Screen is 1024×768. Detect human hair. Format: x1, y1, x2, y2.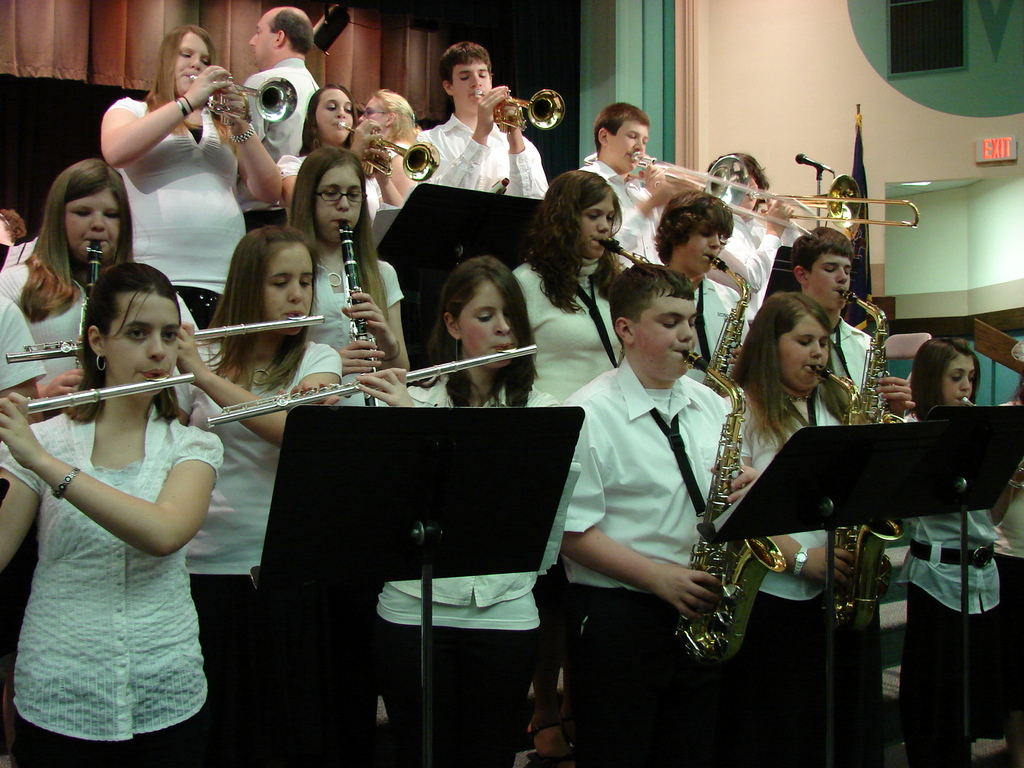
193, 225, 323, 400.
